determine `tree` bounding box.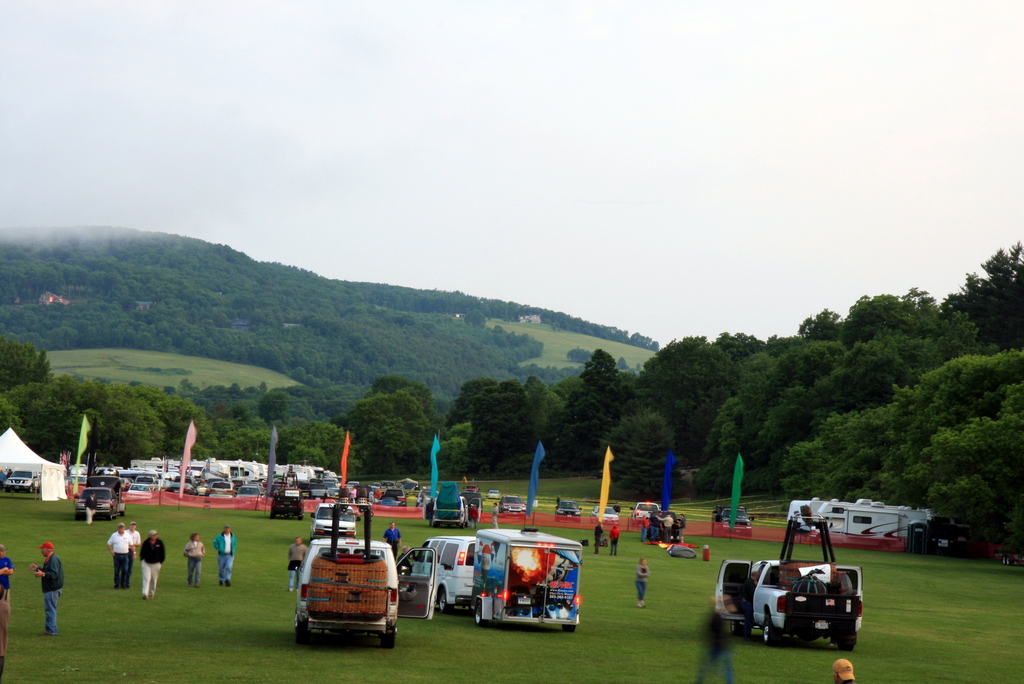
Determined: locate(472, 380, 559, 475).
